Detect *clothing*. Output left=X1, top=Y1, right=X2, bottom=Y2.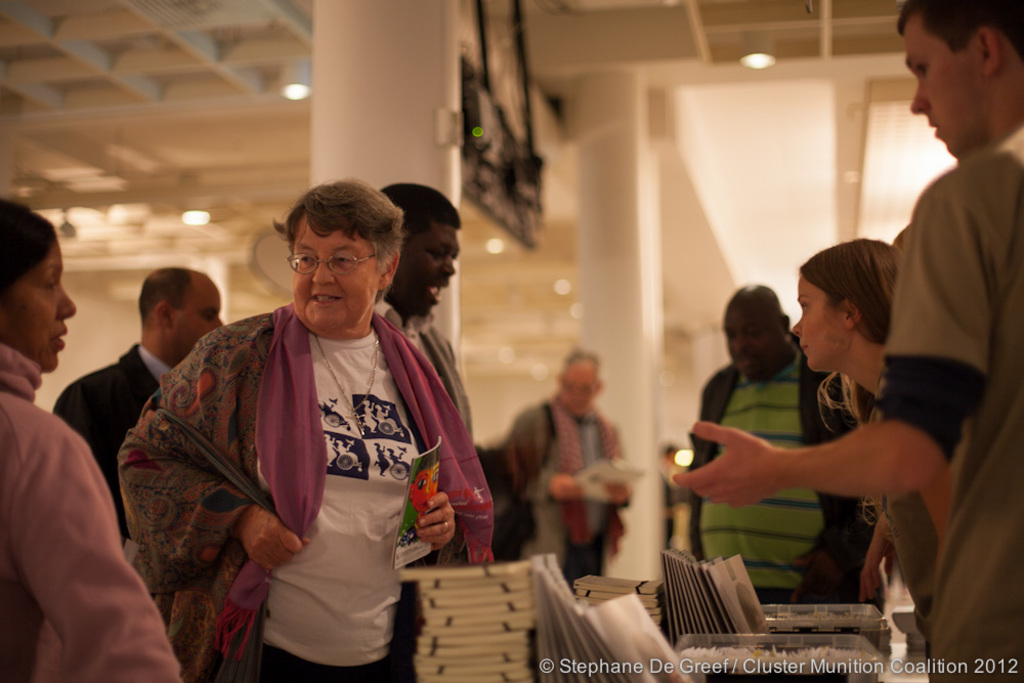
left=0, top=340, right=187, bottom=682.
